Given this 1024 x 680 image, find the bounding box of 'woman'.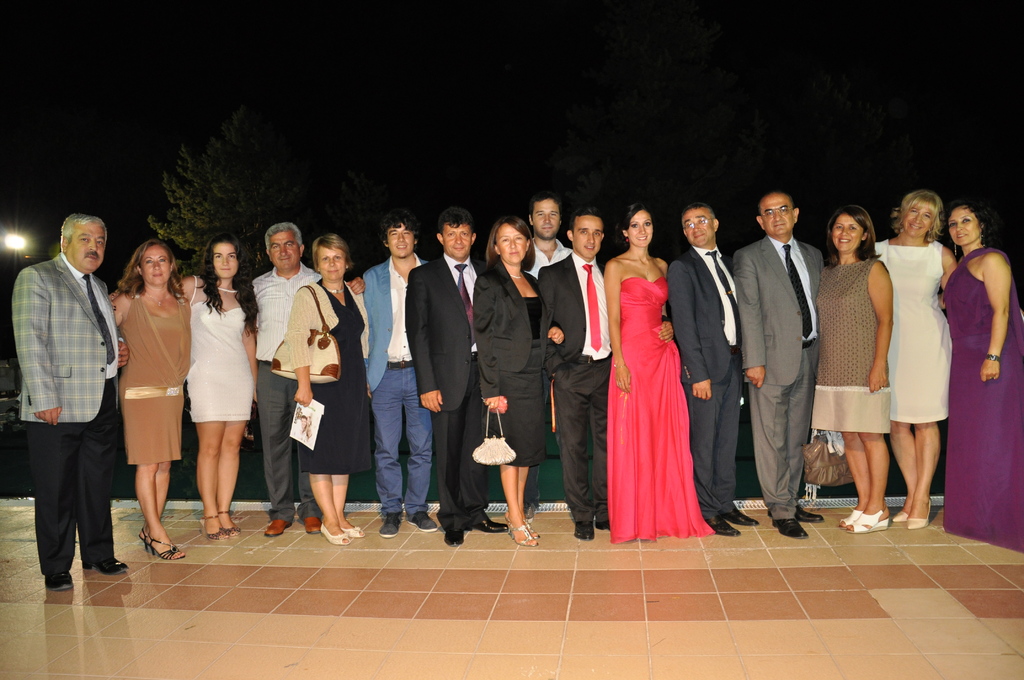
region(938, 195, 1023, 551).
